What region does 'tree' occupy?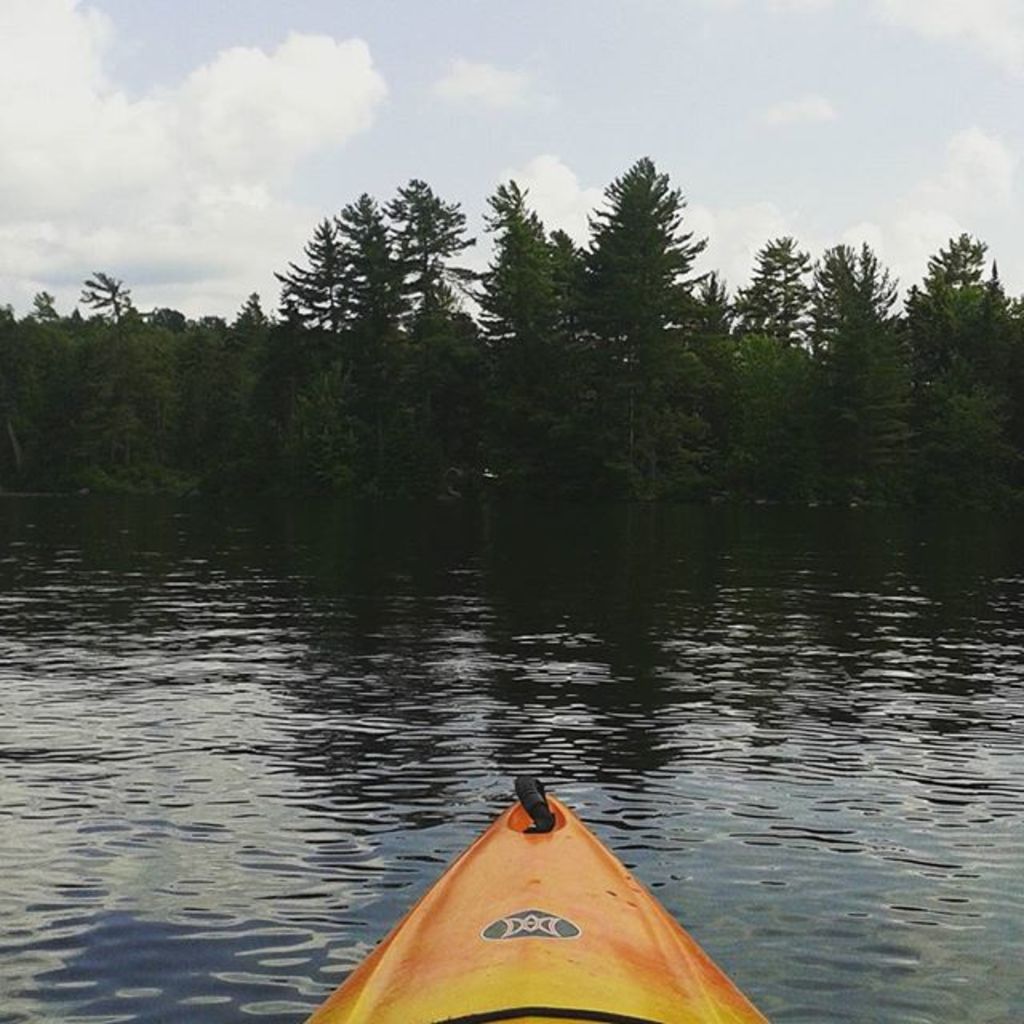
BBox(573, 131, 715, 386).
